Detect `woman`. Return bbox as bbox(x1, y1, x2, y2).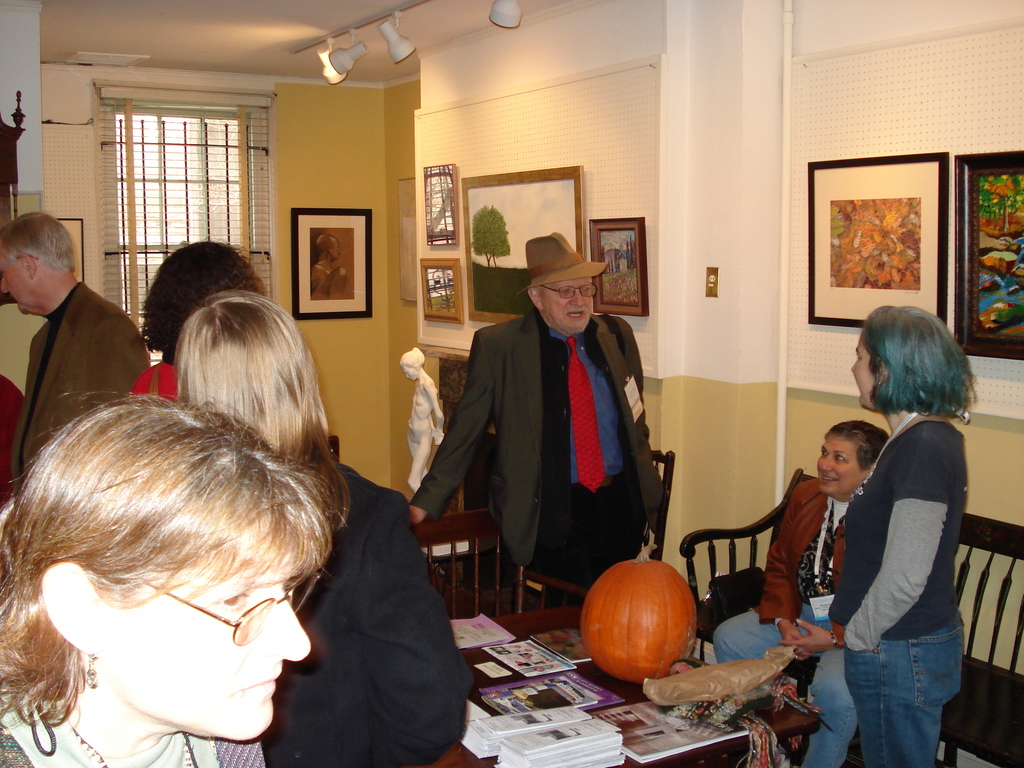
bbox(836, 300, 973, 767).
